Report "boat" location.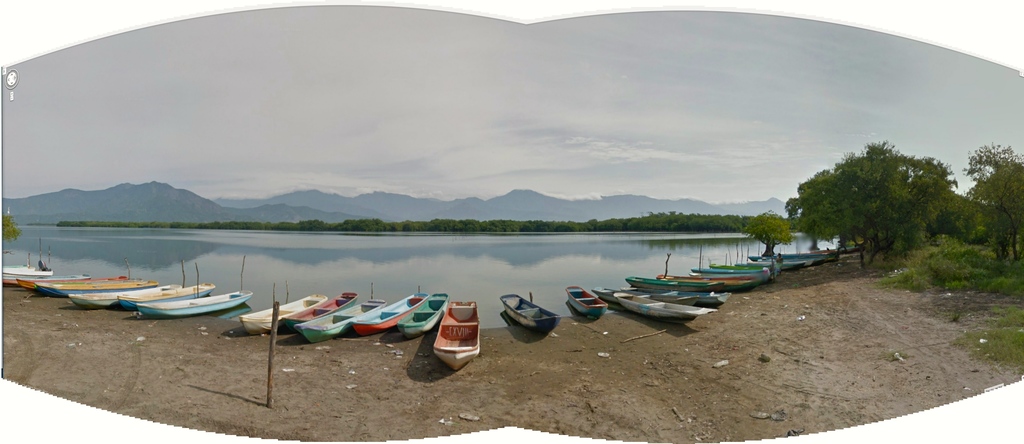
Report: [x1=49, y1=272, x2=125, y2=283].
